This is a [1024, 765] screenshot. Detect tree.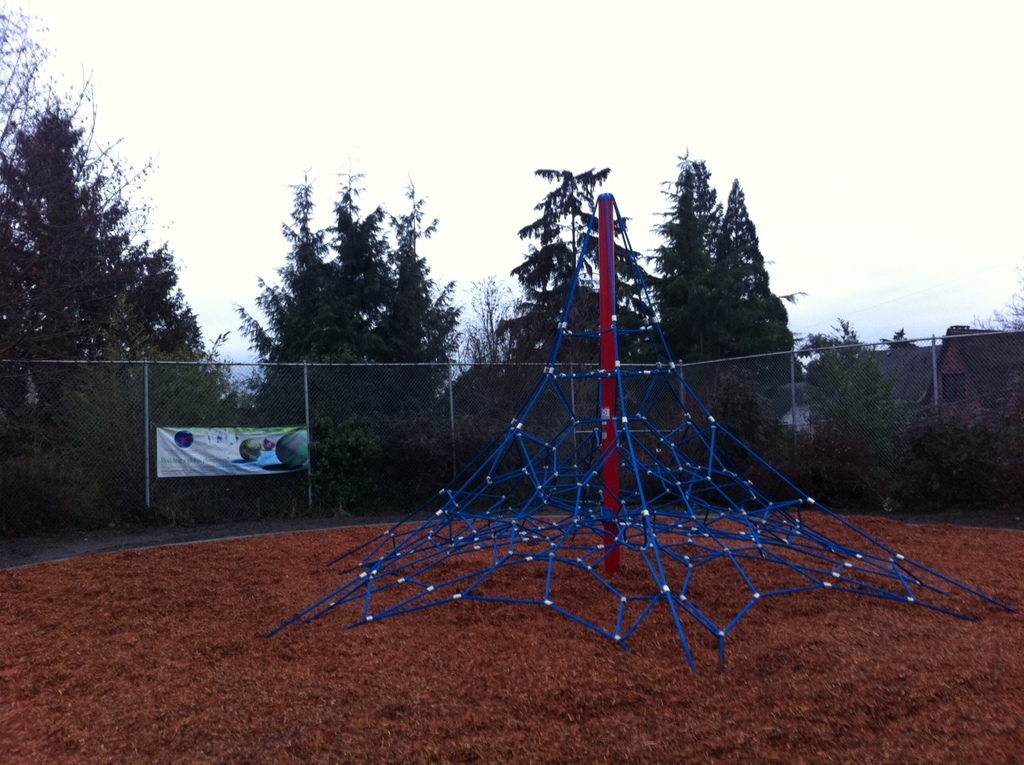
bbox=[247, 162, 491, 510].
